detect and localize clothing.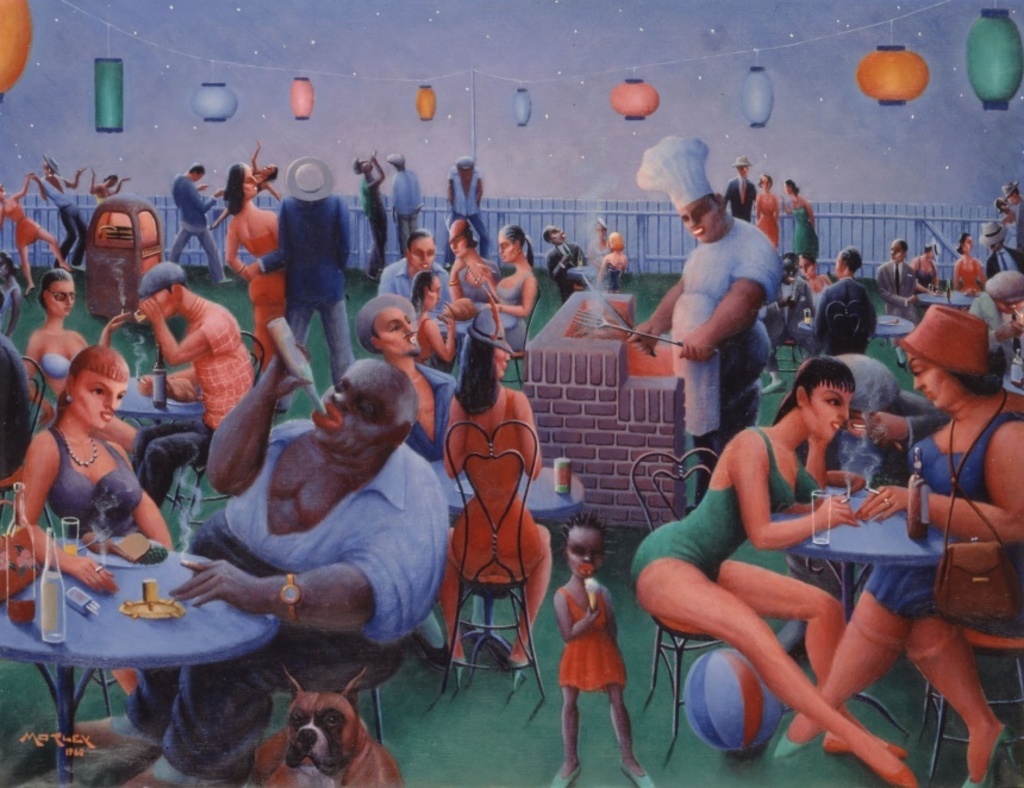
Localized at box=[416, 312, 454, 429].
